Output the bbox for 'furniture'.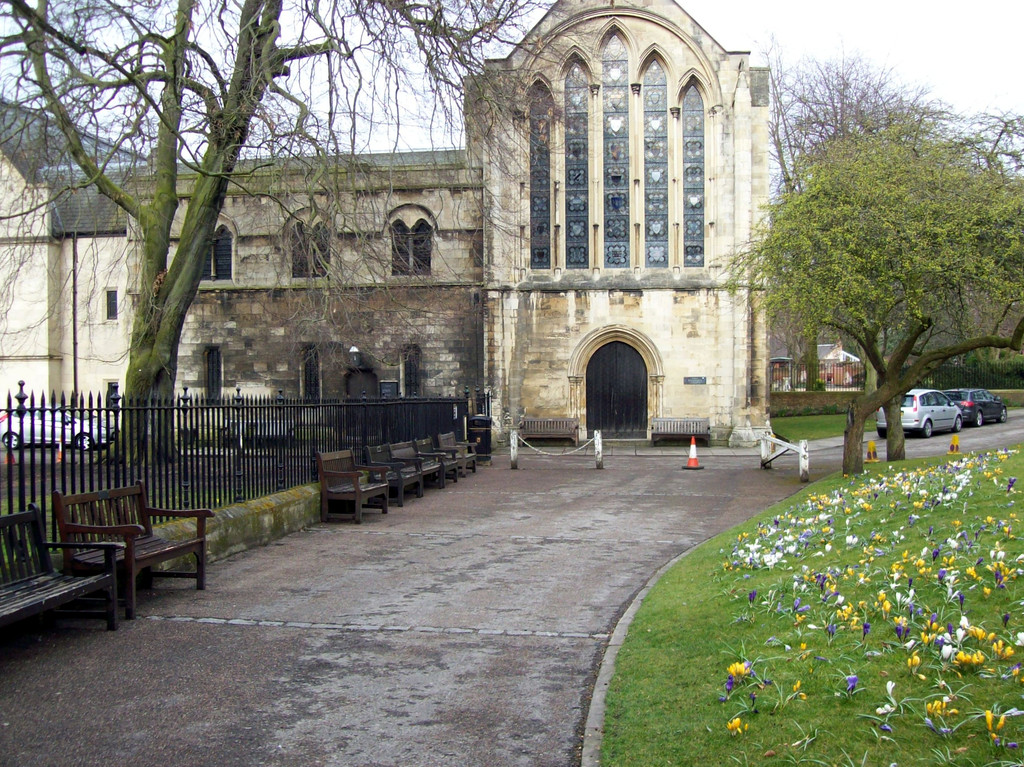
0/503/127/631.
